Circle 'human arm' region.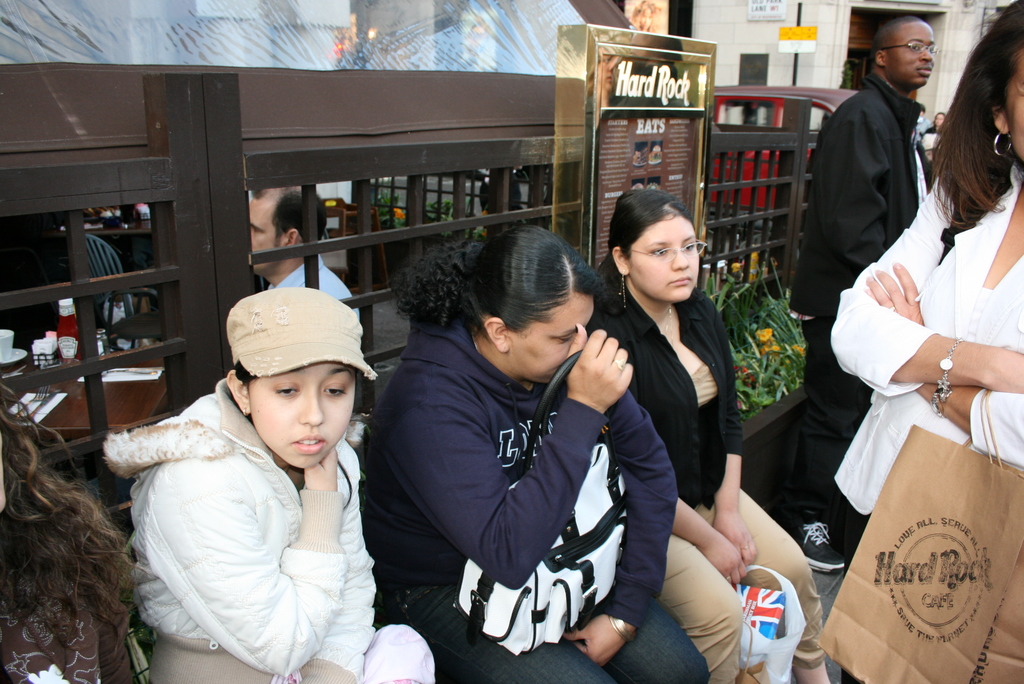
Region: Rect(386, 328, 634, 587).
